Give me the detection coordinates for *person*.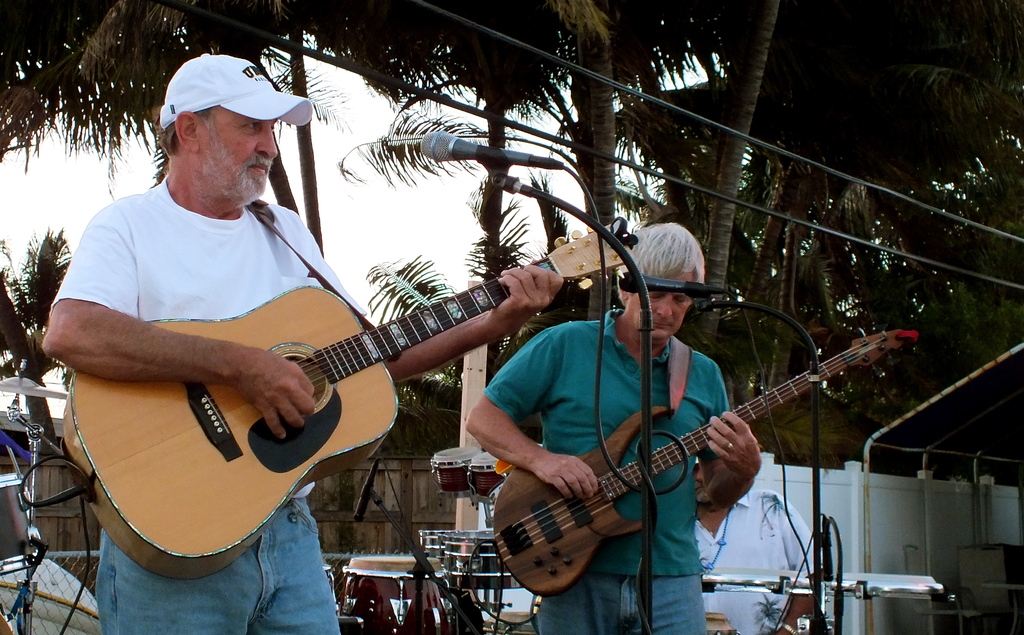
684/456/822/630.
